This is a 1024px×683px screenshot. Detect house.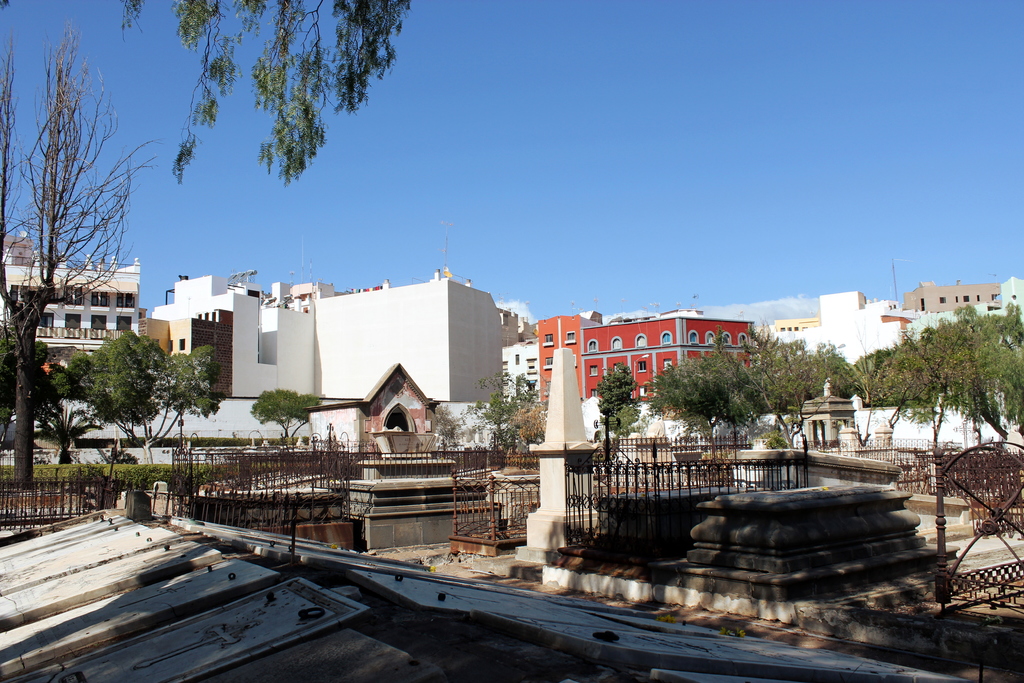
l=776, t=320, r=821, b=425.
